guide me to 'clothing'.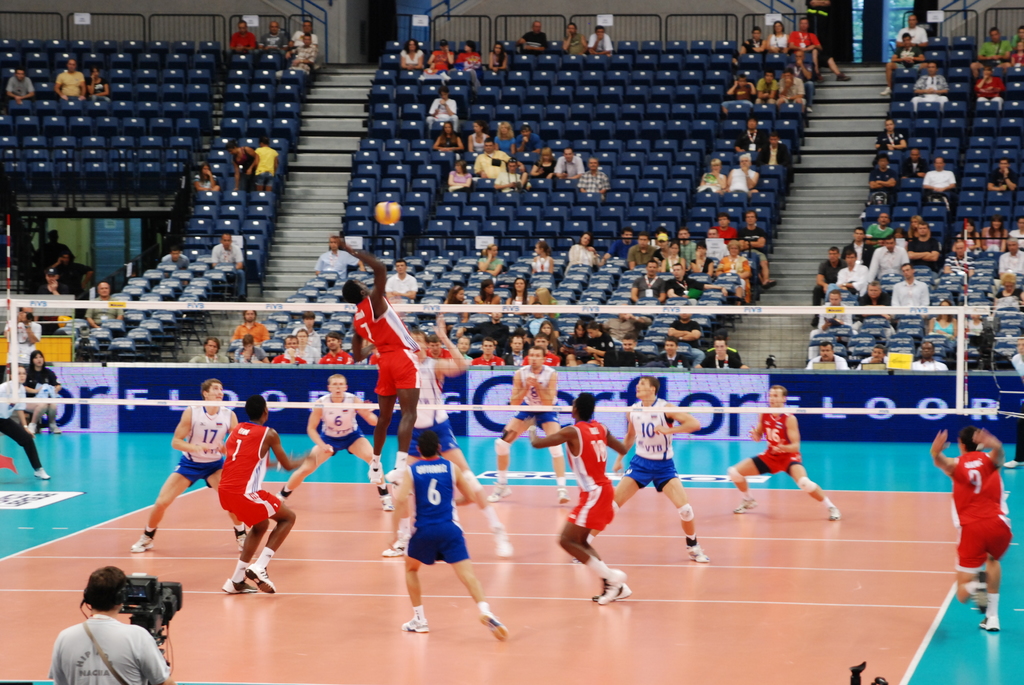
Guidance: l=321, t=348, r=349, b=366.
